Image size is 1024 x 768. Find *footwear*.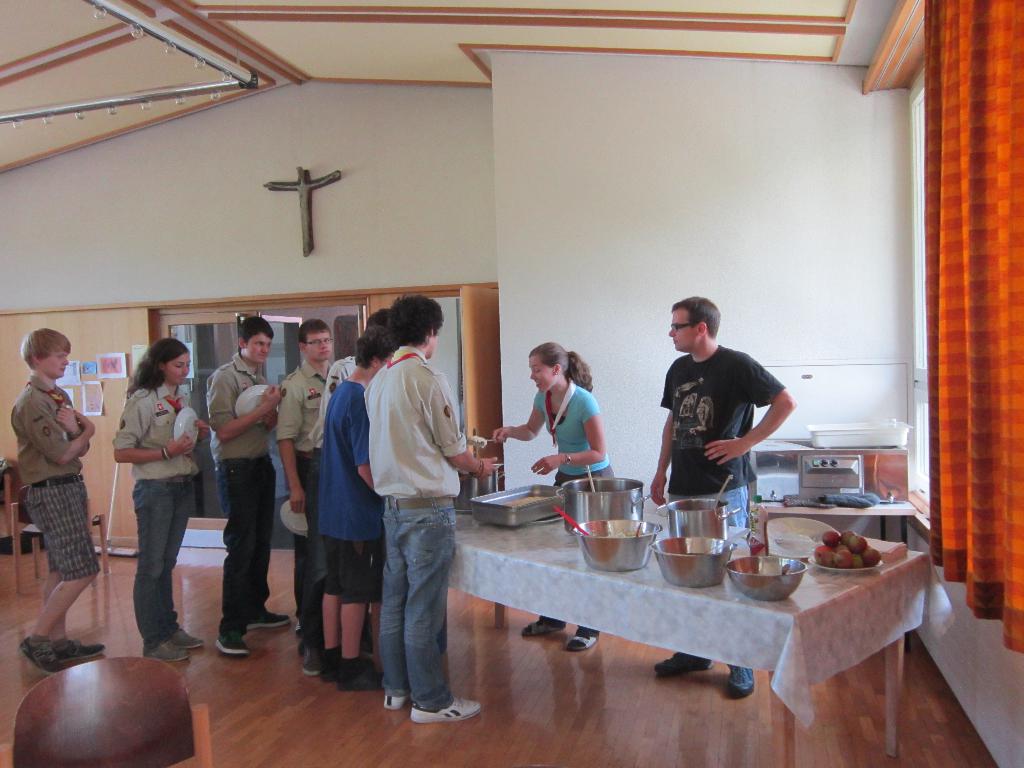
(298,643,327,678).
